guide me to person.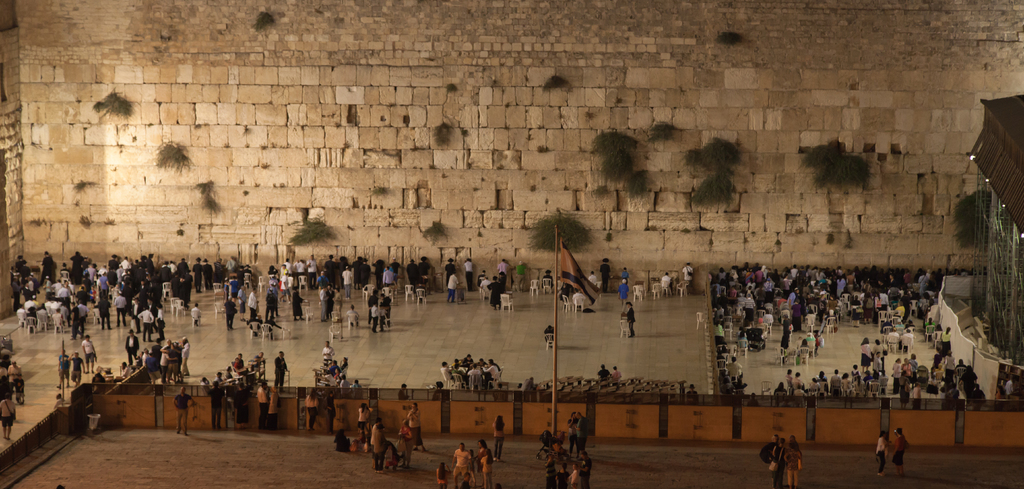
Guidance: Rect(602, 256, 610, 286).
